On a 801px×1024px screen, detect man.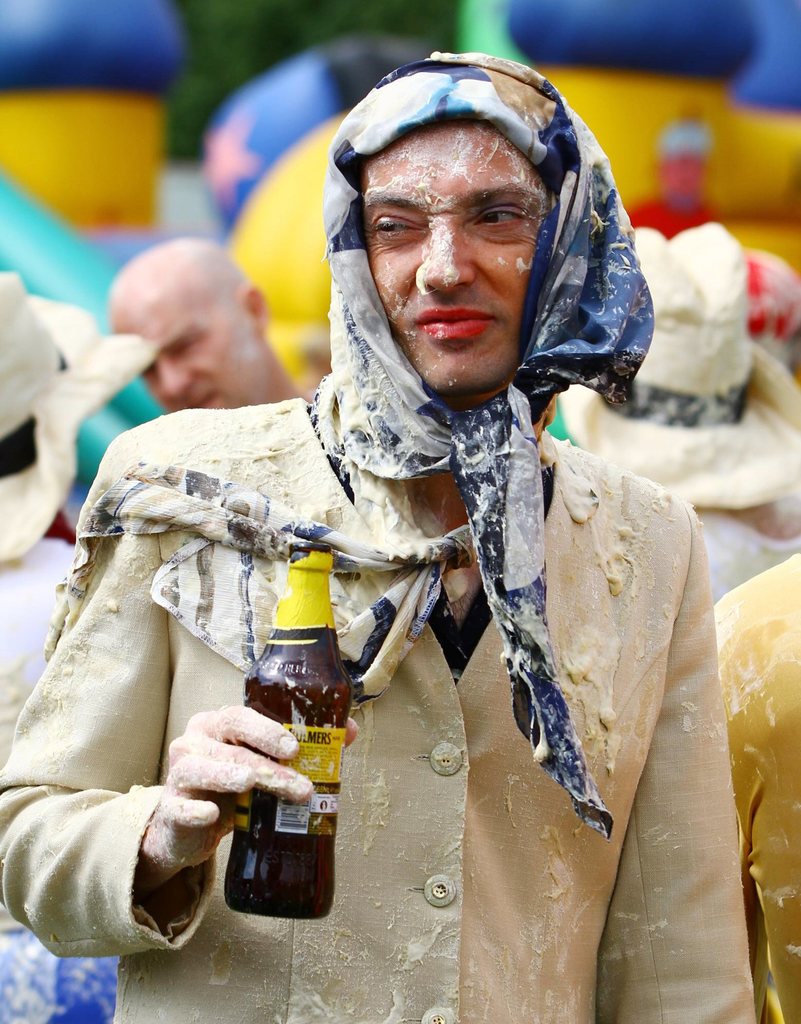
[x1=74, y1=70, x2=727, y2=953].
